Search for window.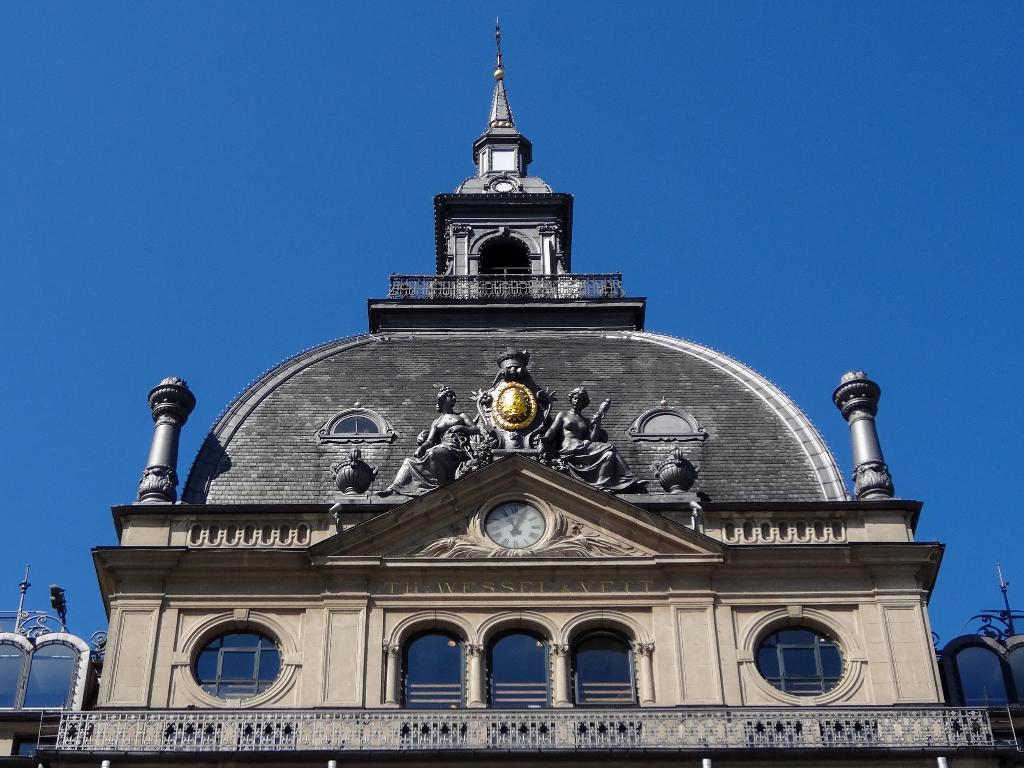
Found at [947,621,1023,707].
